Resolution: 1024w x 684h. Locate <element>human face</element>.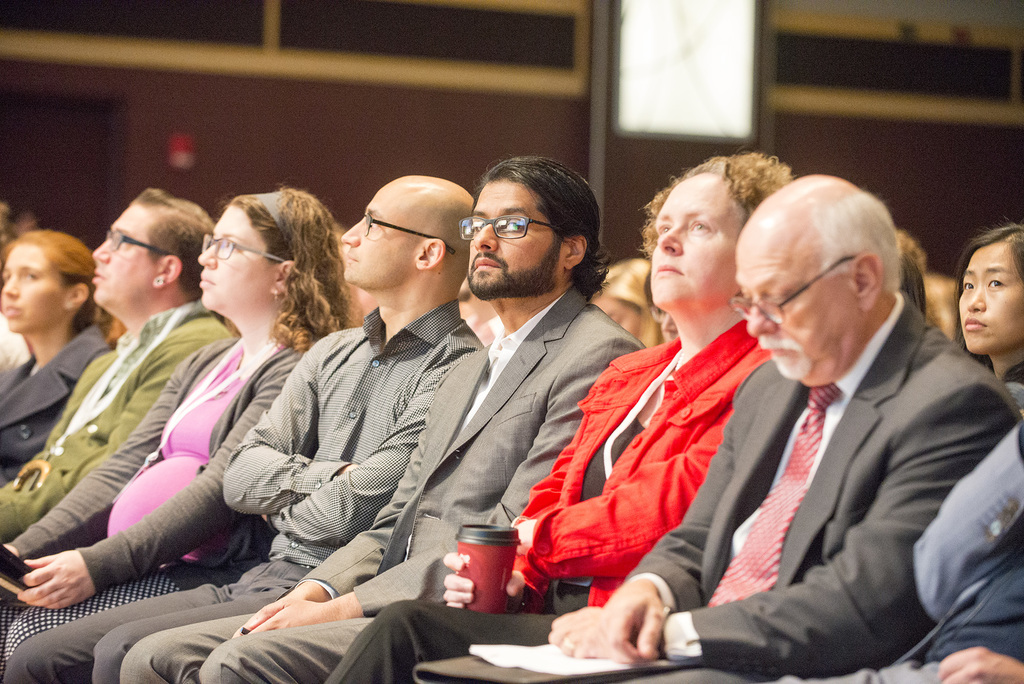
region(88, 203, 156, 311).
